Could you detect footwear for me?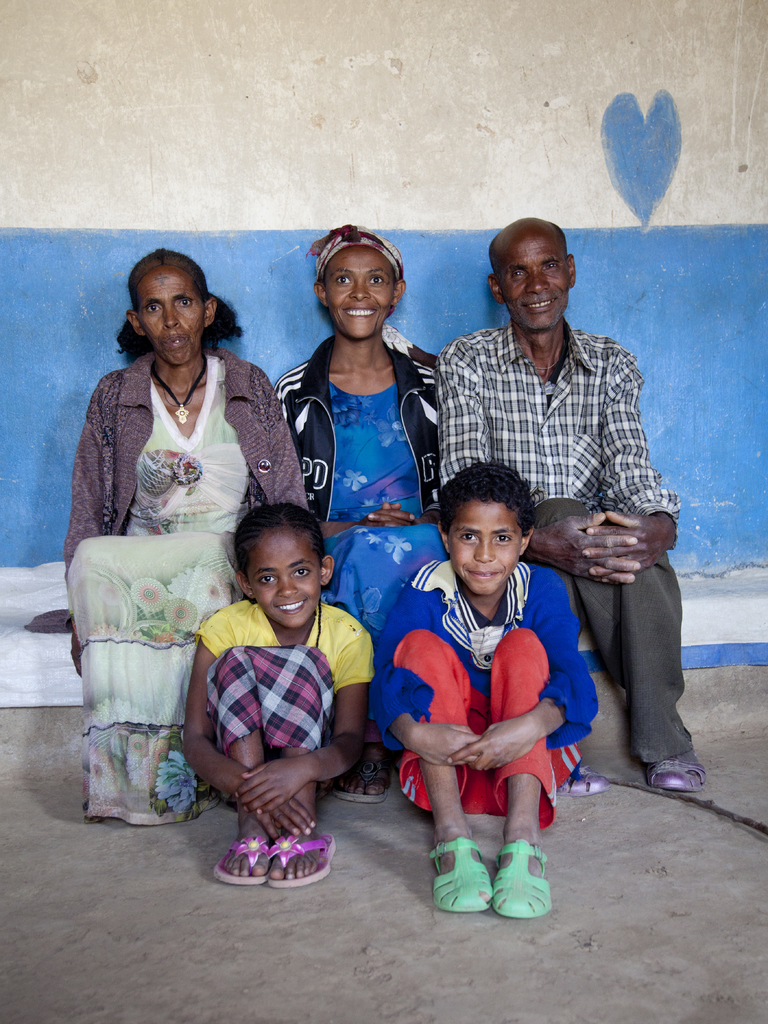
Detection result: box(427, 836, 494, 917).
